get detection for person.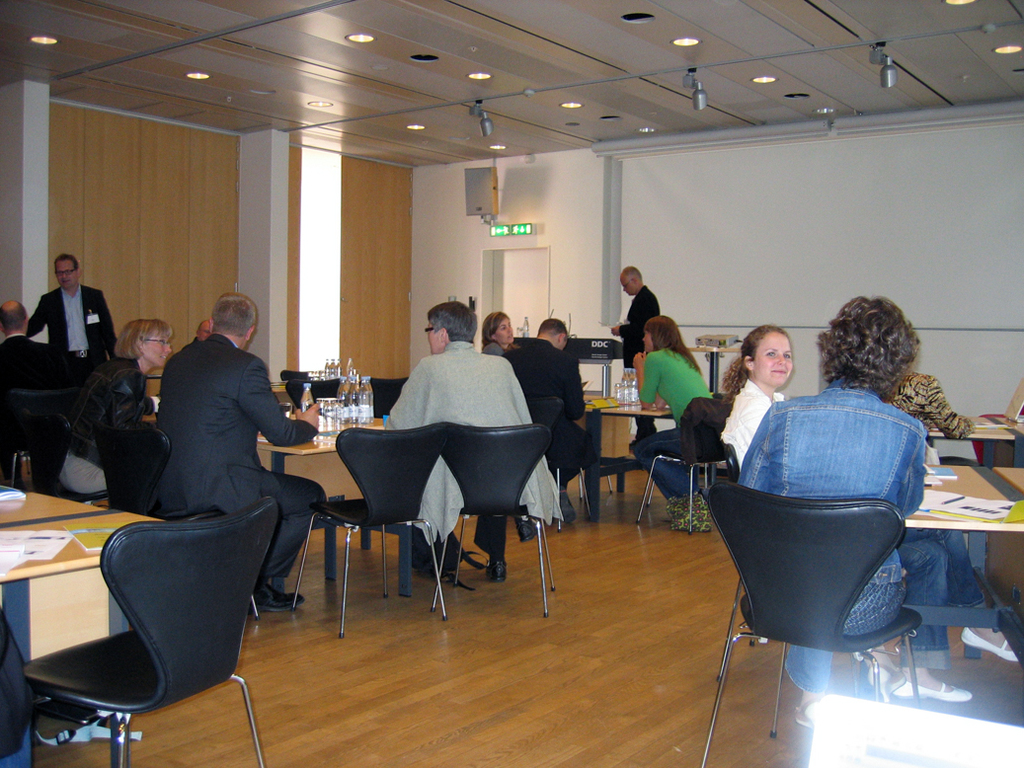
Detection: (x1=633, y1=315, x2=713, y2=530).
